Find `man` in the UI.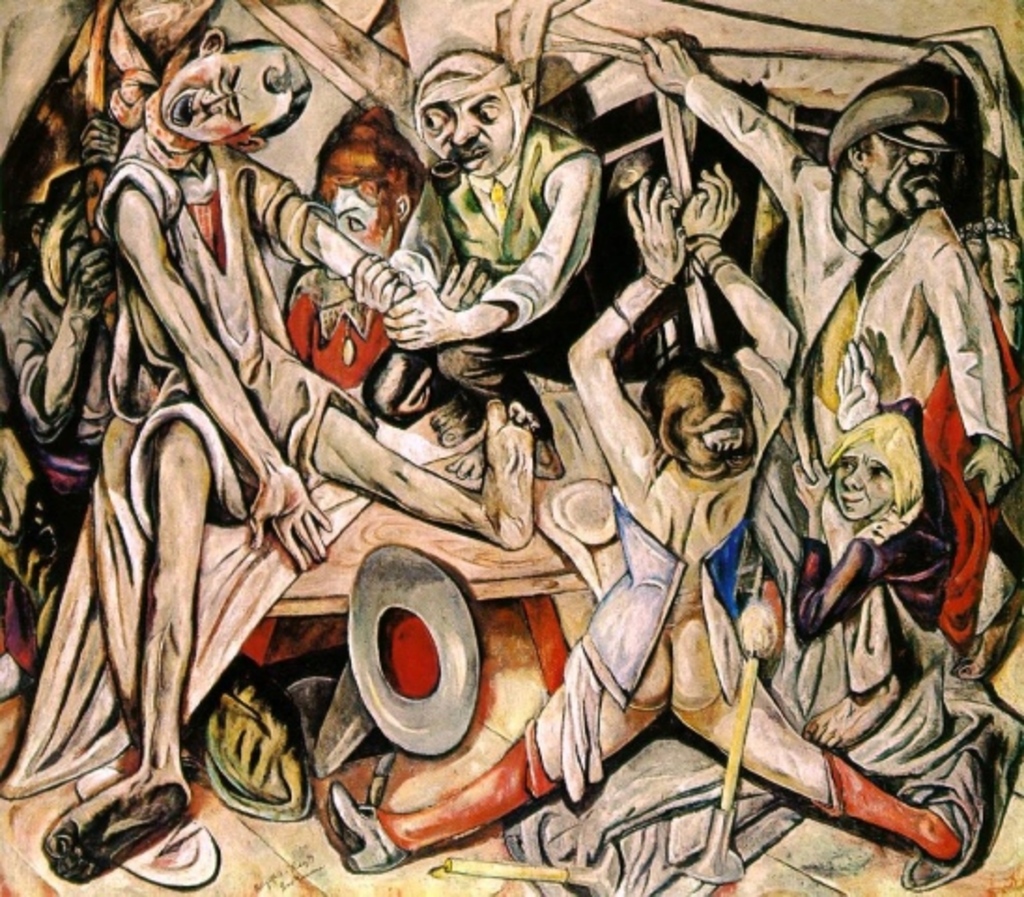
UI element at BBox(331, 170, 987, 863).
